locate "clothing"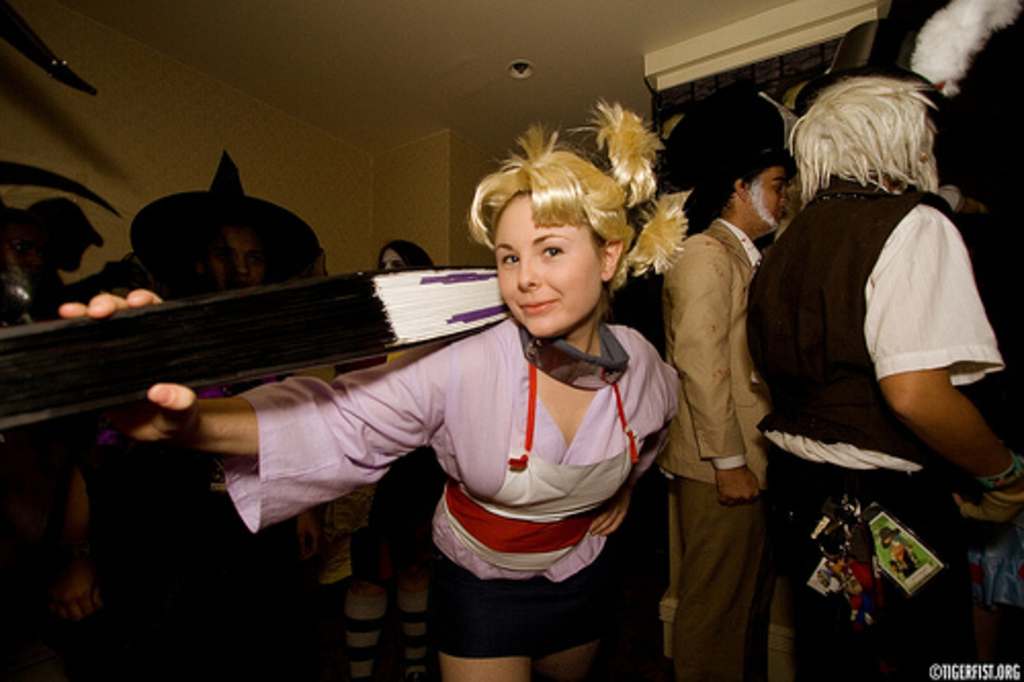
(left=741, top=178, right=1006, bottom=680)
